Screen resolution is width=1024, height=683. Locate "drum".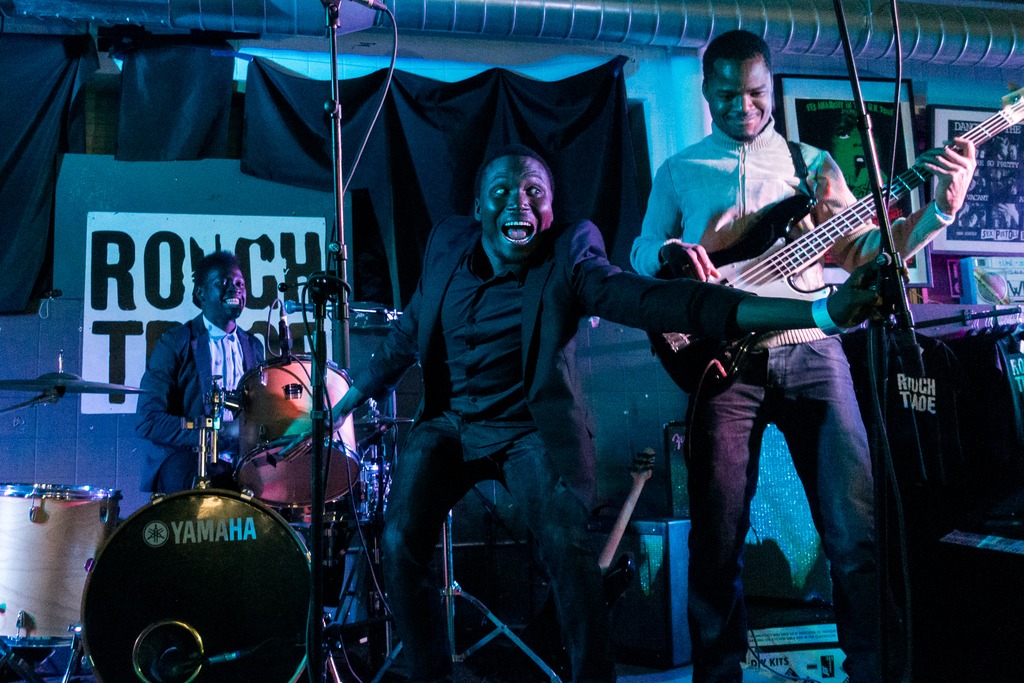
<box>234,352,365,504</box>.
